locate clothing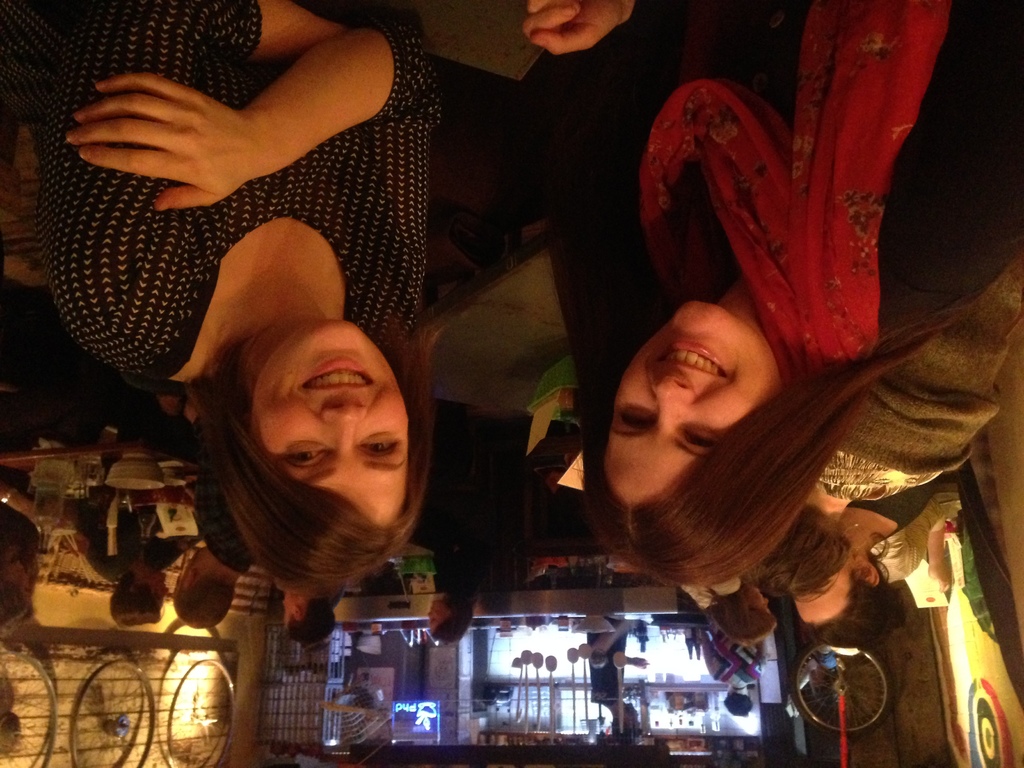
<region>192, 457, 258, 573</region>
